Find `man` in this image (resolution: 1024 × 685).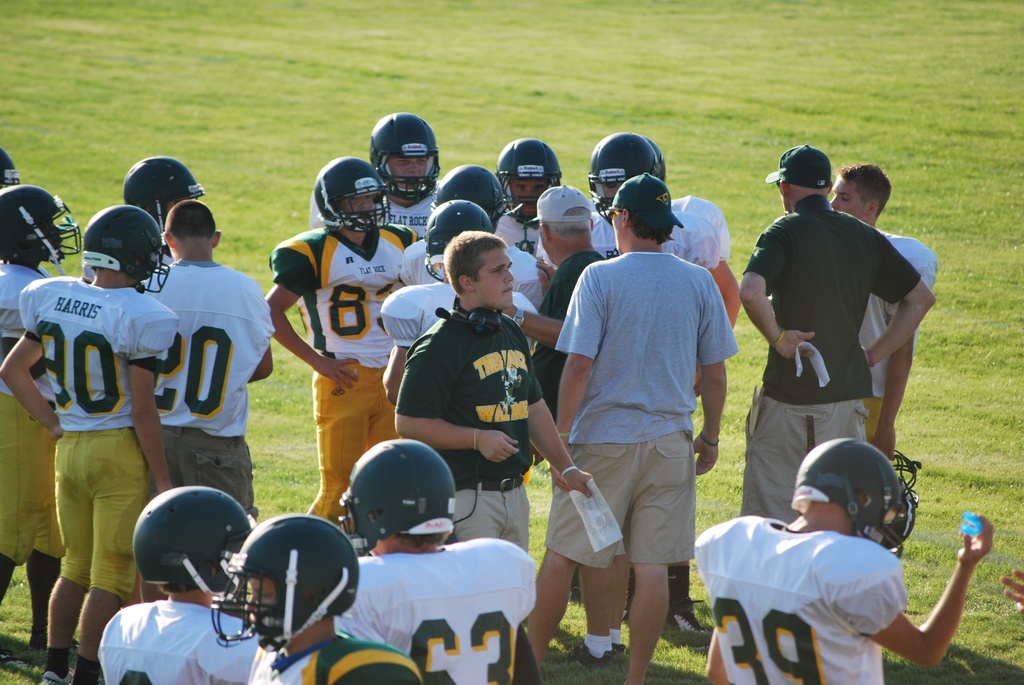
737 156 933 537.
